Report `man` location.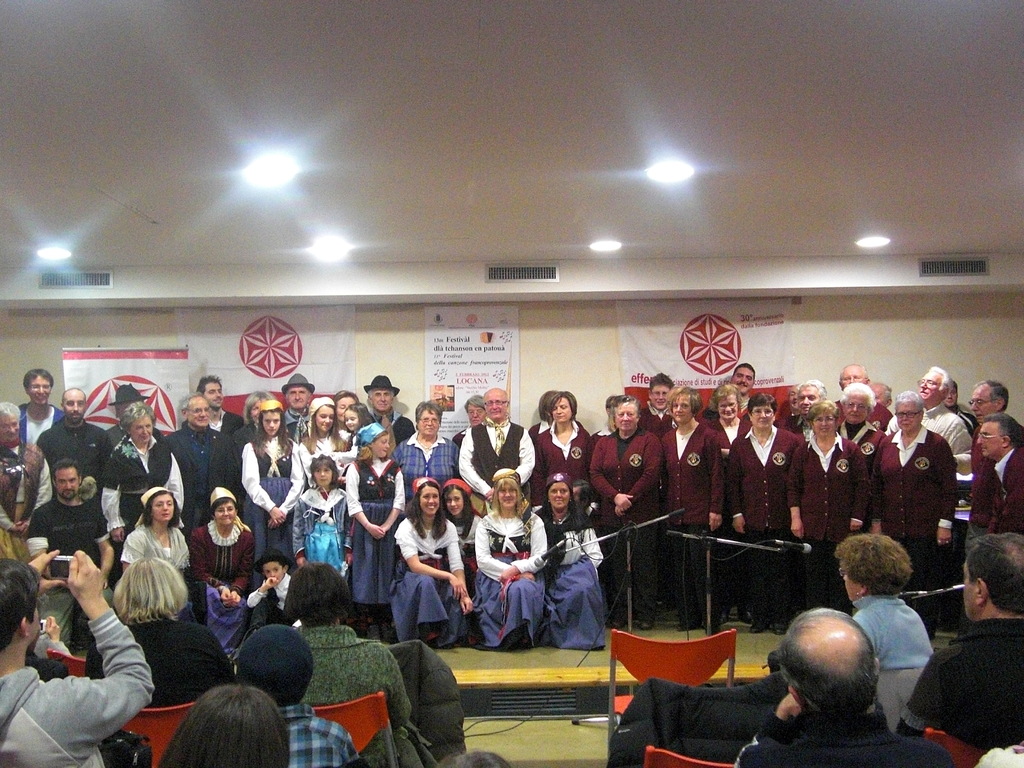
Report: x1=360, y1=374, x2=408, y2=447.
